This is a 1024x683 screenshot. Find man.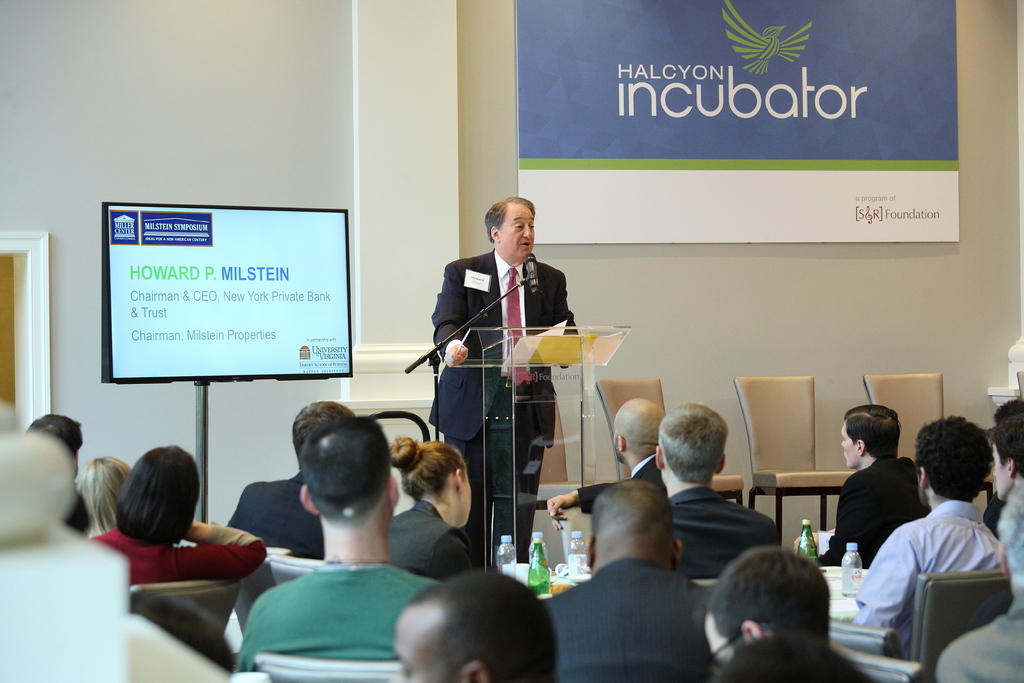
Bounding box: (390,565,554,682).
